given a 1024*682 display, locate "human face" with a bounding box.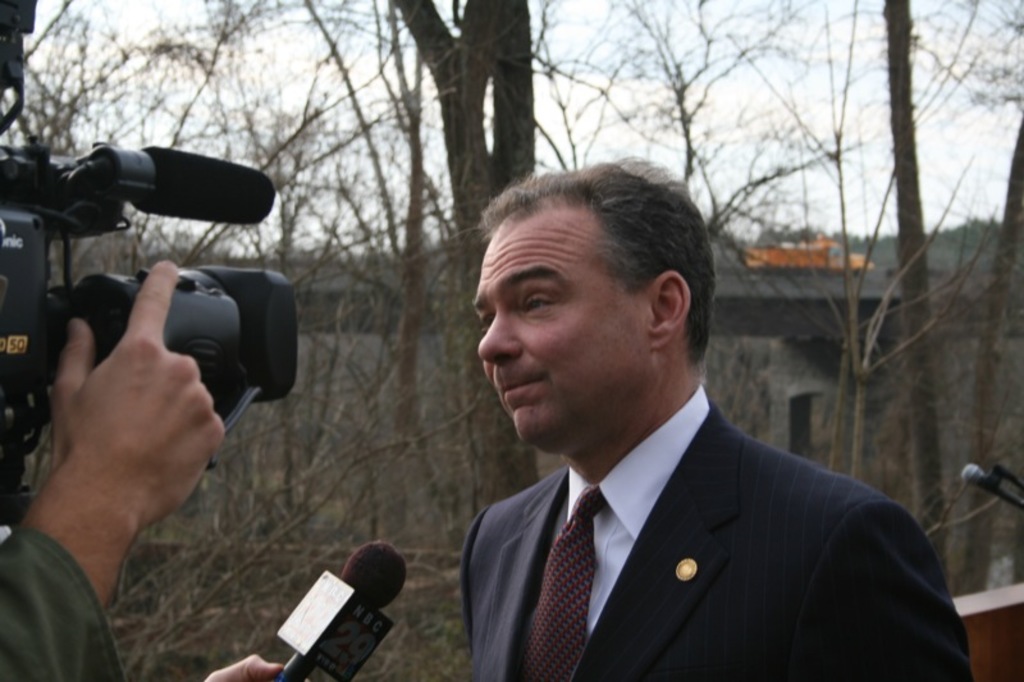
Located: box=[470, 219, 641, 452].
